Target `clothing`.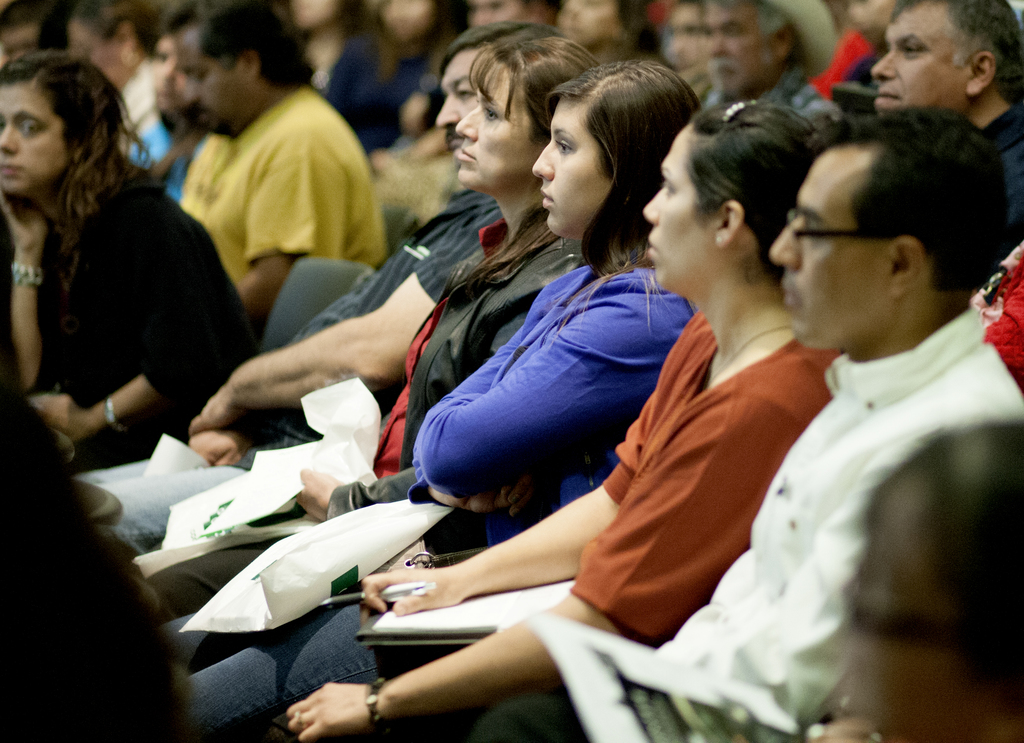
Target region: (172,77,388,333).
